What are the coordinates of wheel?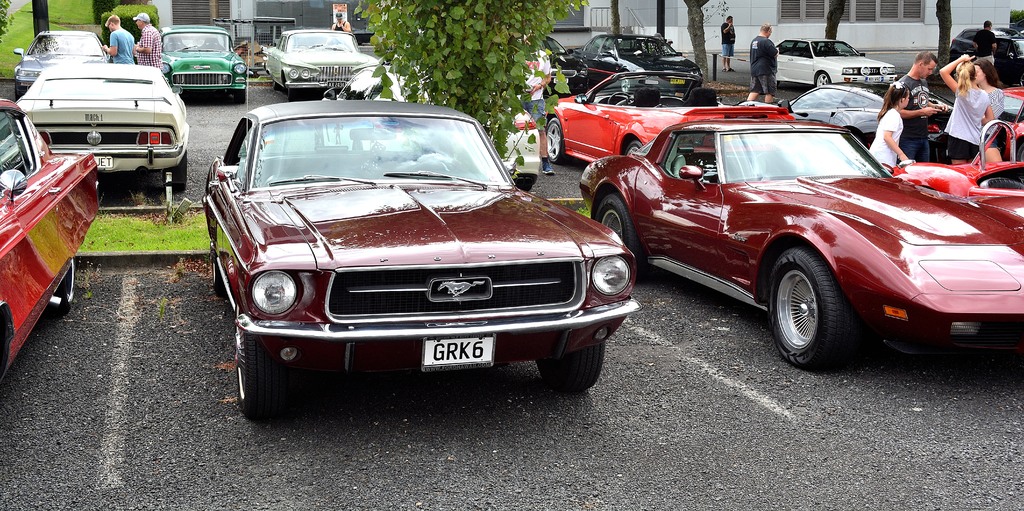
l=287, t=89, r=298, b=102.
